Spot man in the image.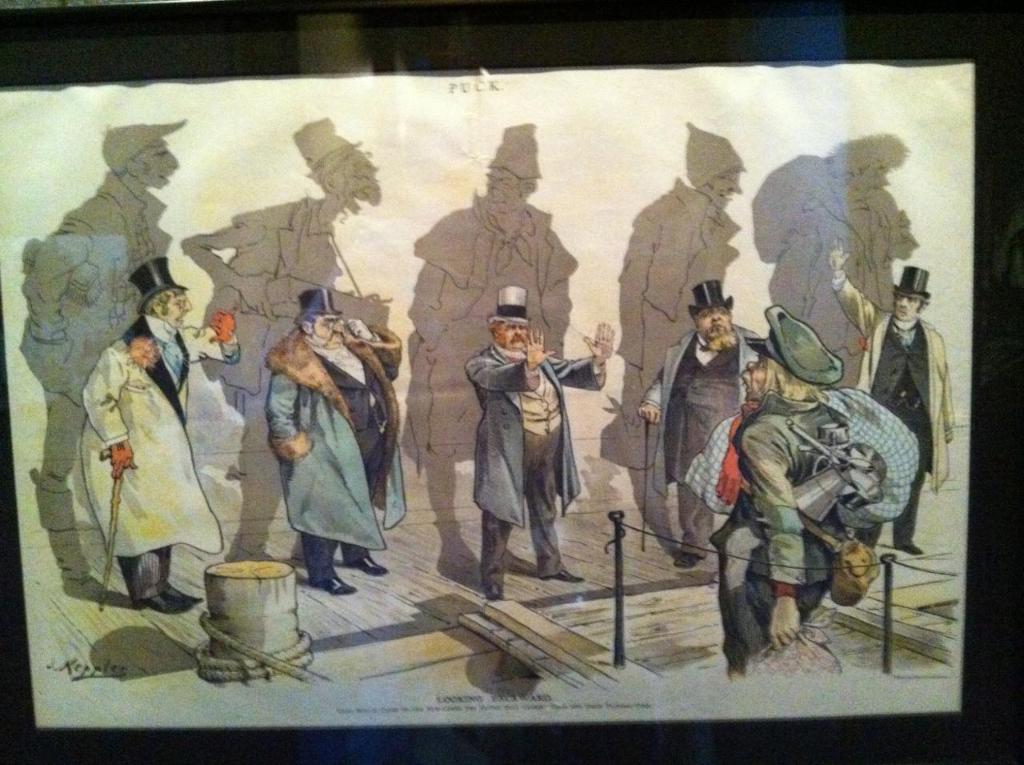
man found at select_region(462, 287, 620, 605).
